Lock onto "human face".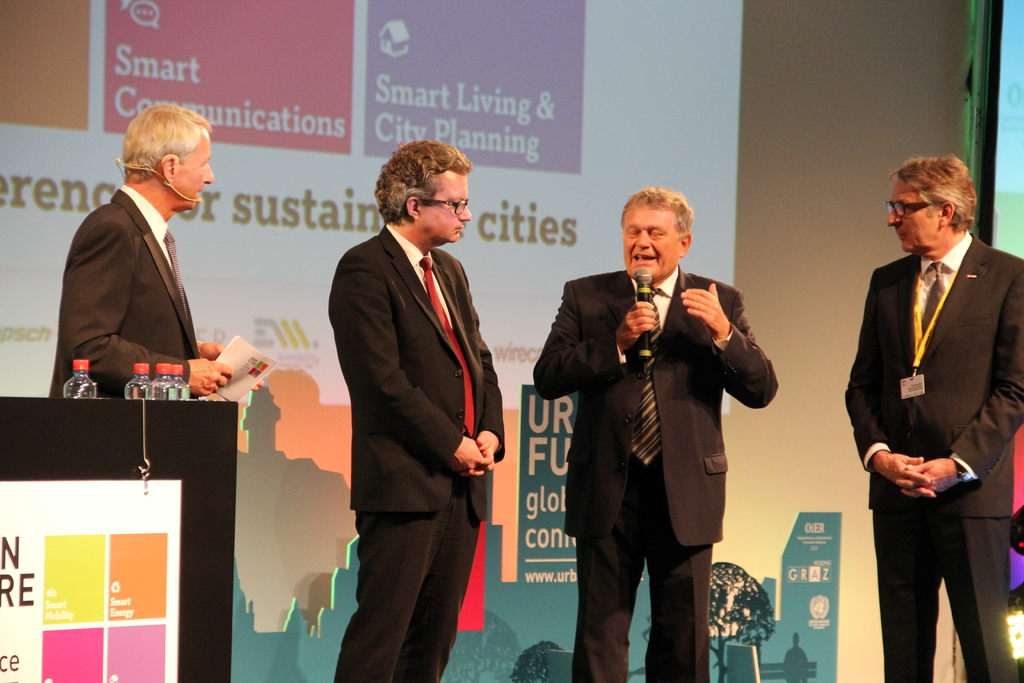
Locked: 175:139:215:210.
